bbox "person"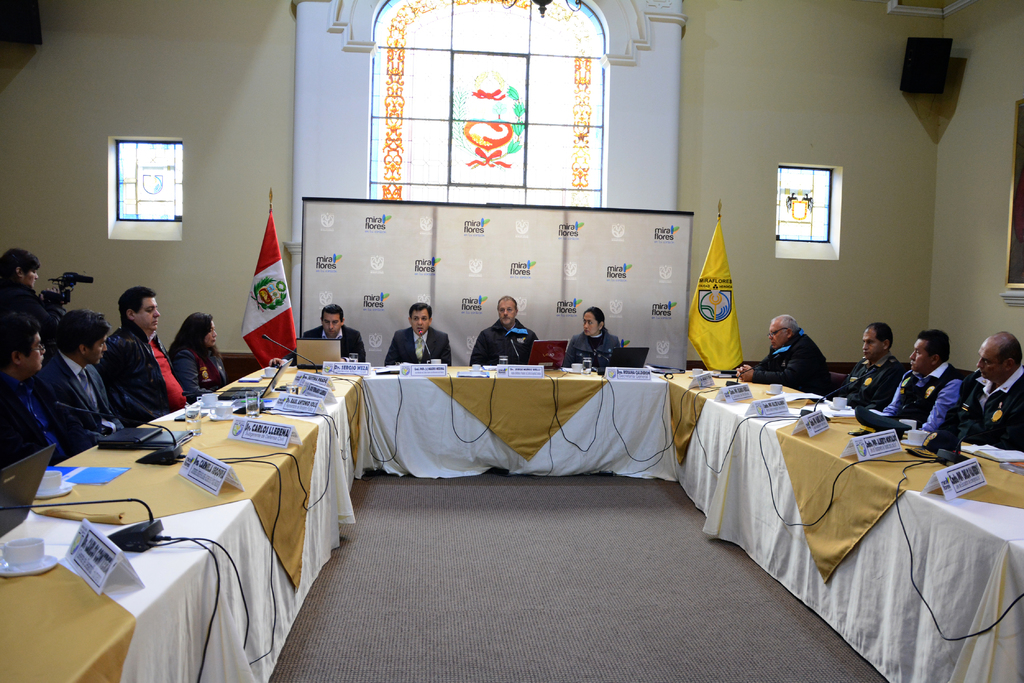
(x1=0, y1=247, x2=47, y2=330)
